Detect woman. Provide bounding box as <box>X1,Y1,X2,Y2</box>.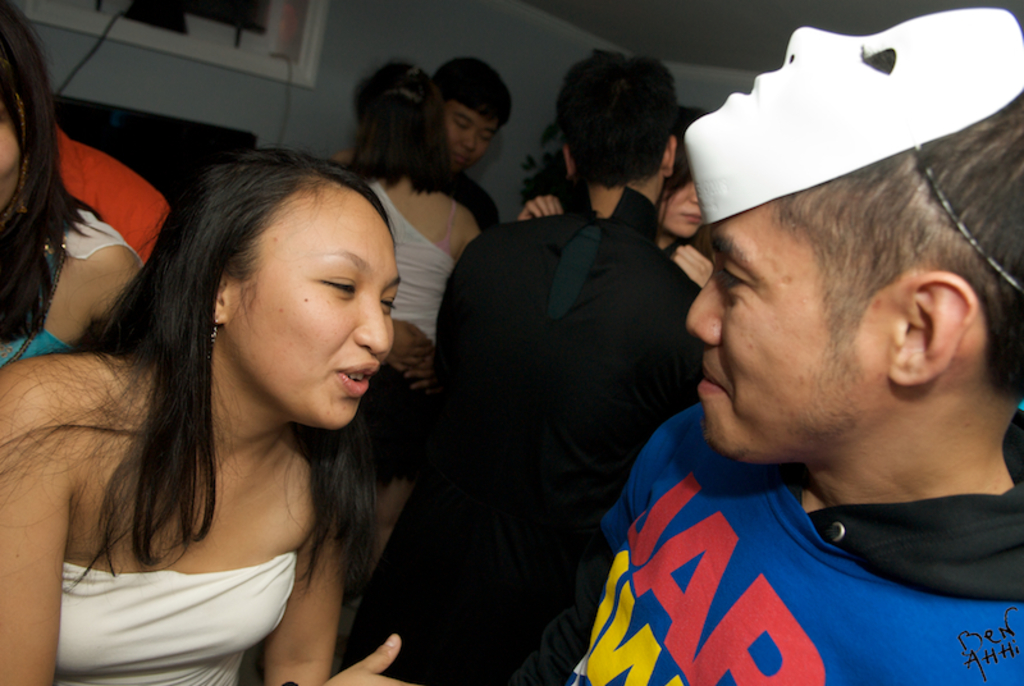
<box>0,0,152,383</box>.
